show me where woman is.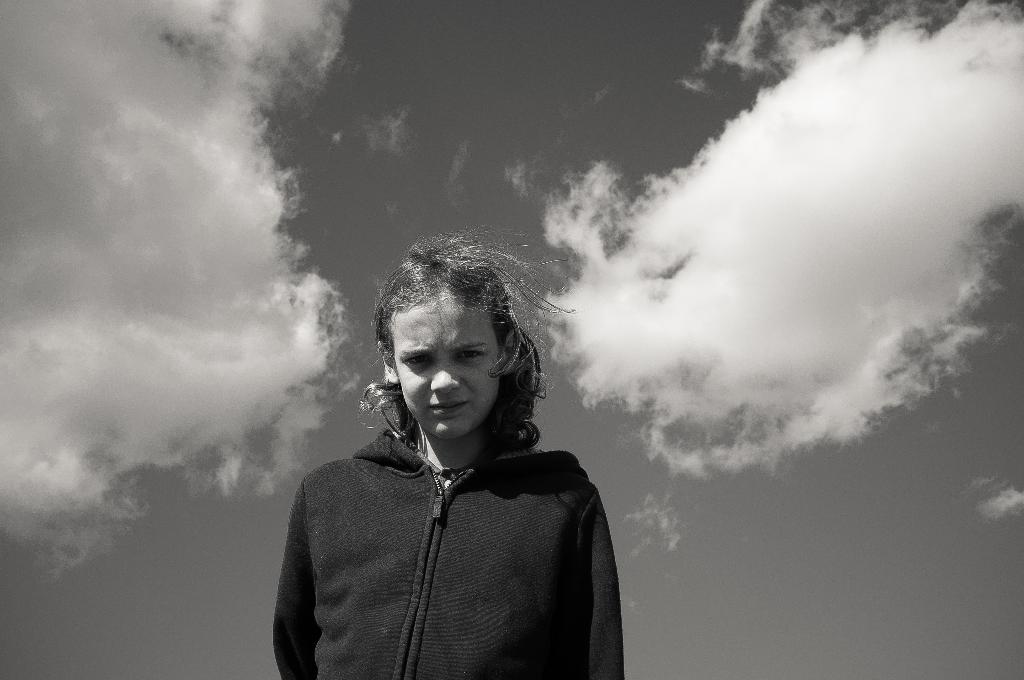
woman is at bbox=(271, 227, 627, 679).
